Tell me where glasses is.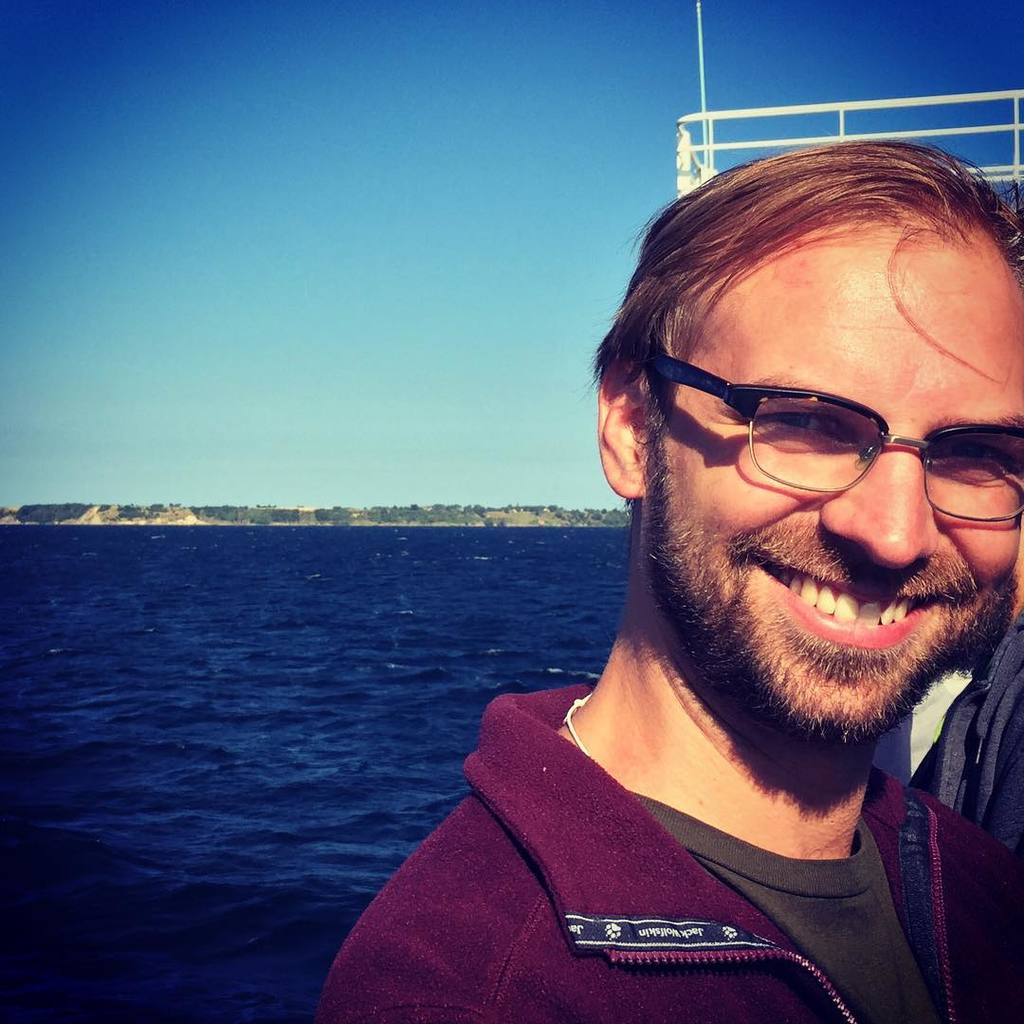
glasses is at 649 374 1007 508.
